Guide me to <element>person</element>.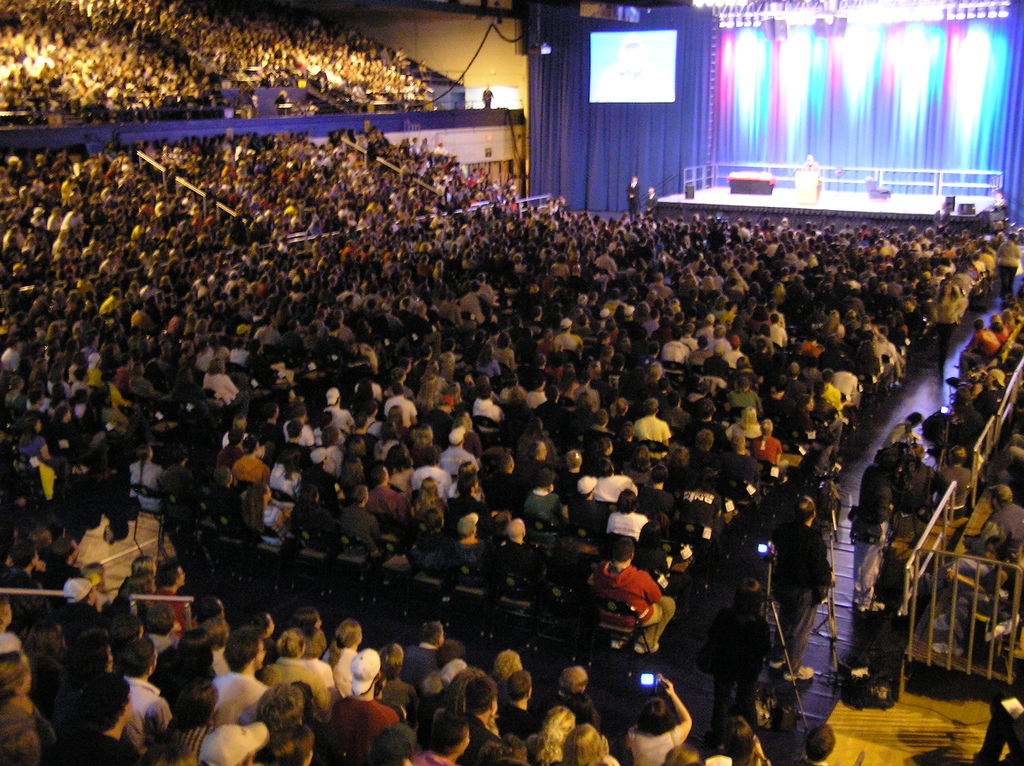
Guidance: bbox=[802, 155, 824, 195].
